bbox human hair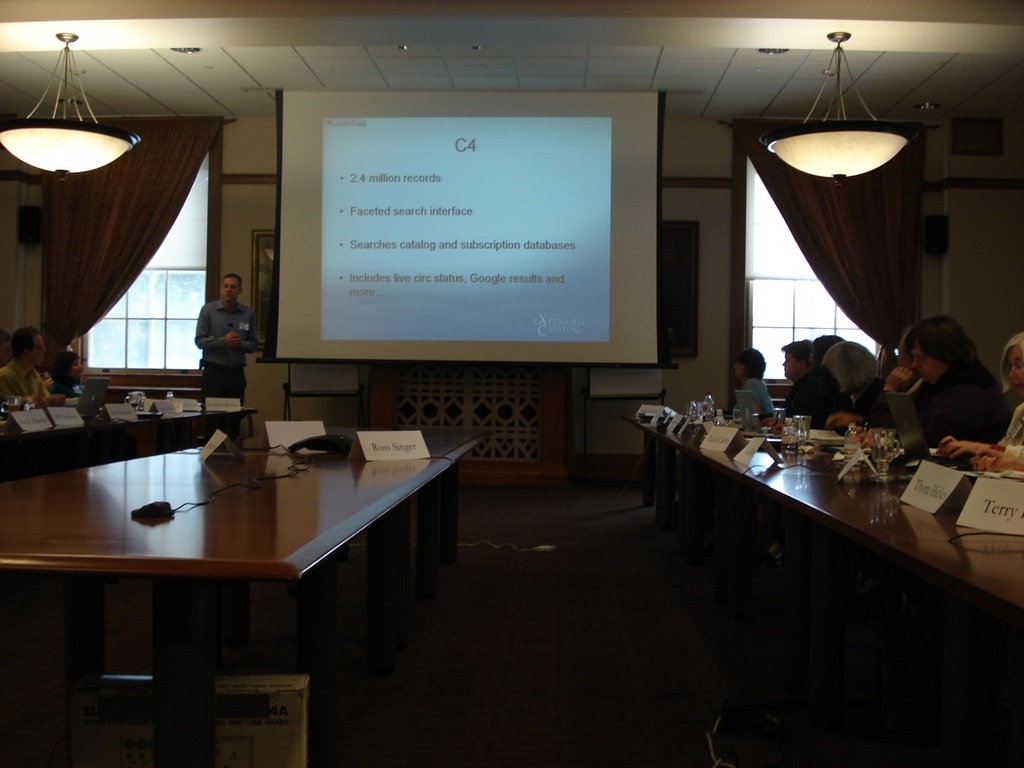
(left=894, top=313, right=983, bottom=375)
